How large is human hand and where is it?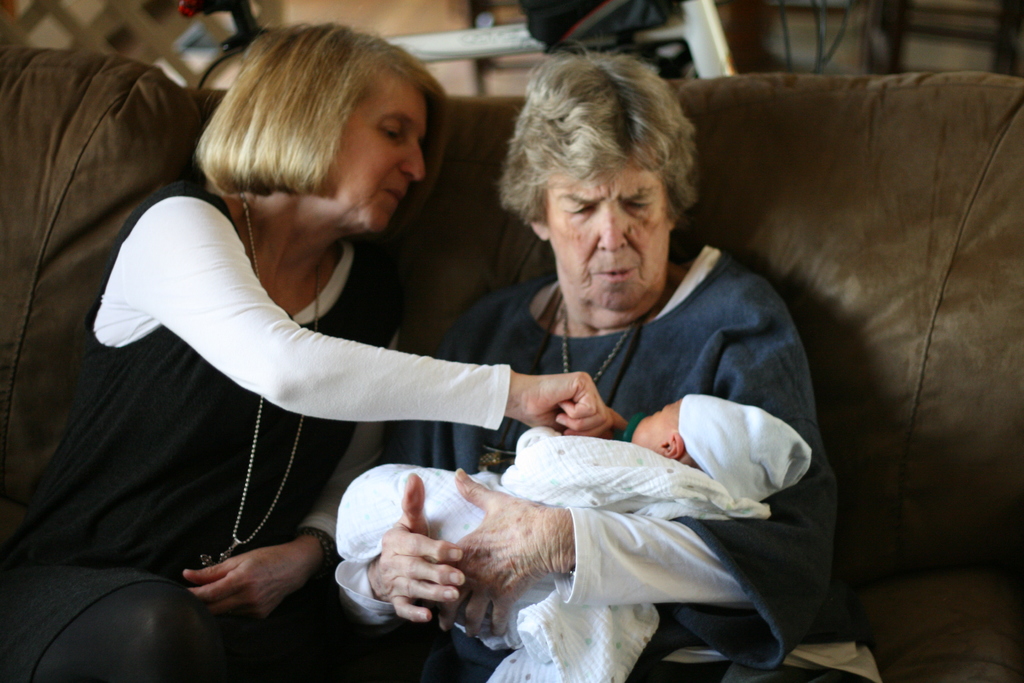
Bounding box: x1=439, y1=465, x2=556, y2=643.
